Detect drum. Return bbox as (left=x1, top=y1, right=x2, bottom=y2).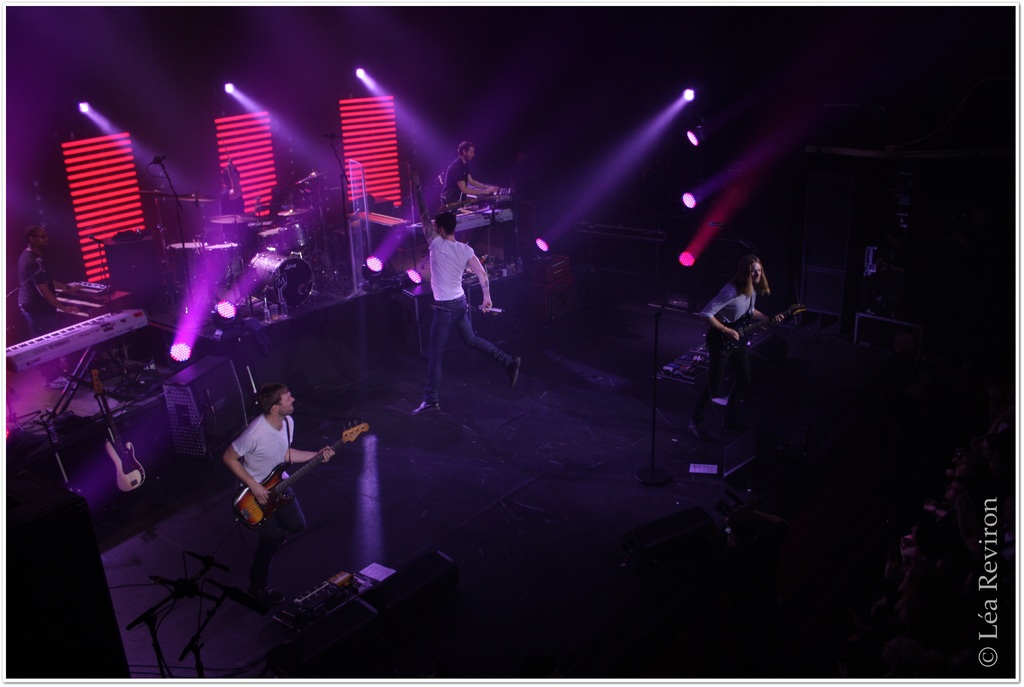
(left=170, top=242, right=205, bottom=283).
